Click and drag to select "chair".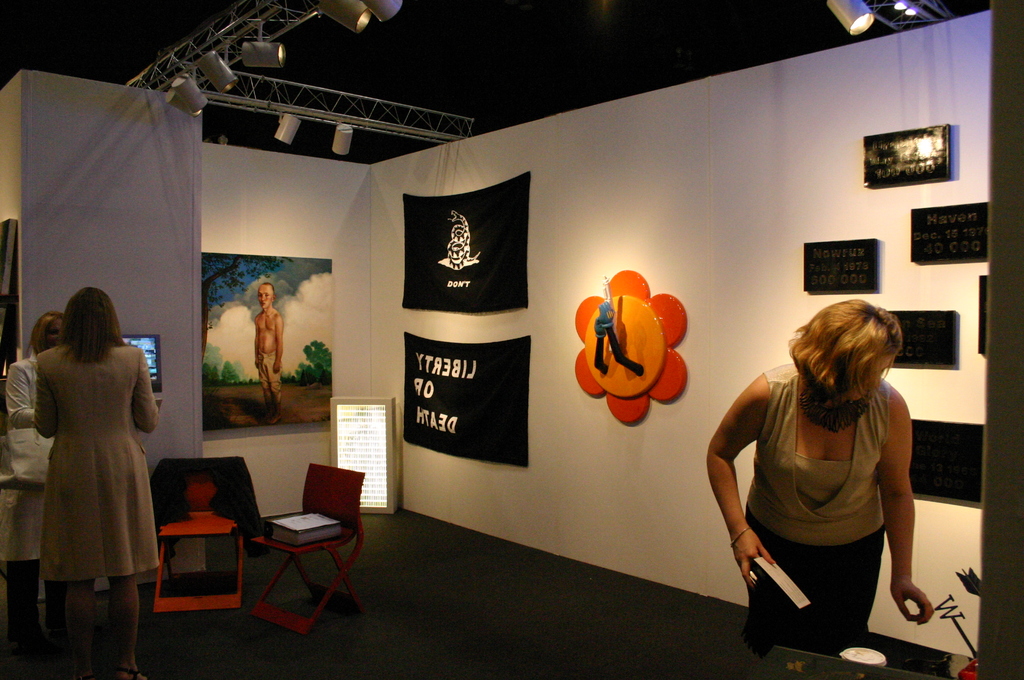
Selection: bbox(132, 452, 246, 639).
